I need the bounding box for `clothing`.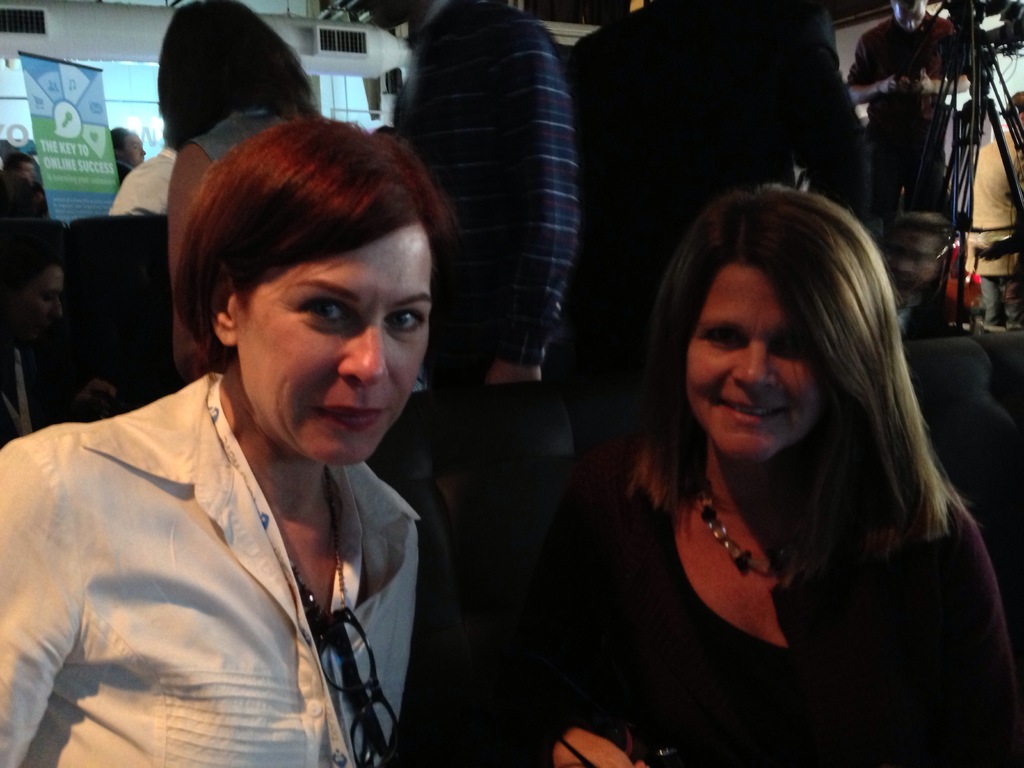
Here it is: pyautogui.locateOnScreen(385, 0, 580, 355).
